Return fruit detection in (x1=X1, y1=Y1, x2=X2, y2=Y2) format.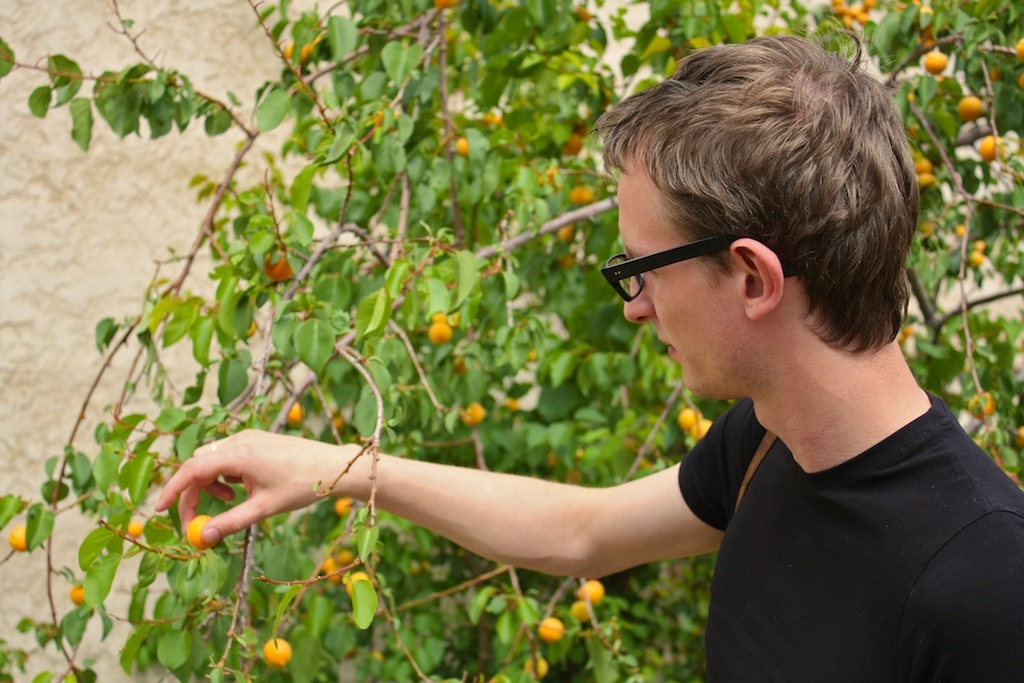
(x1=312, y1=547, x2=331, y2=570).
